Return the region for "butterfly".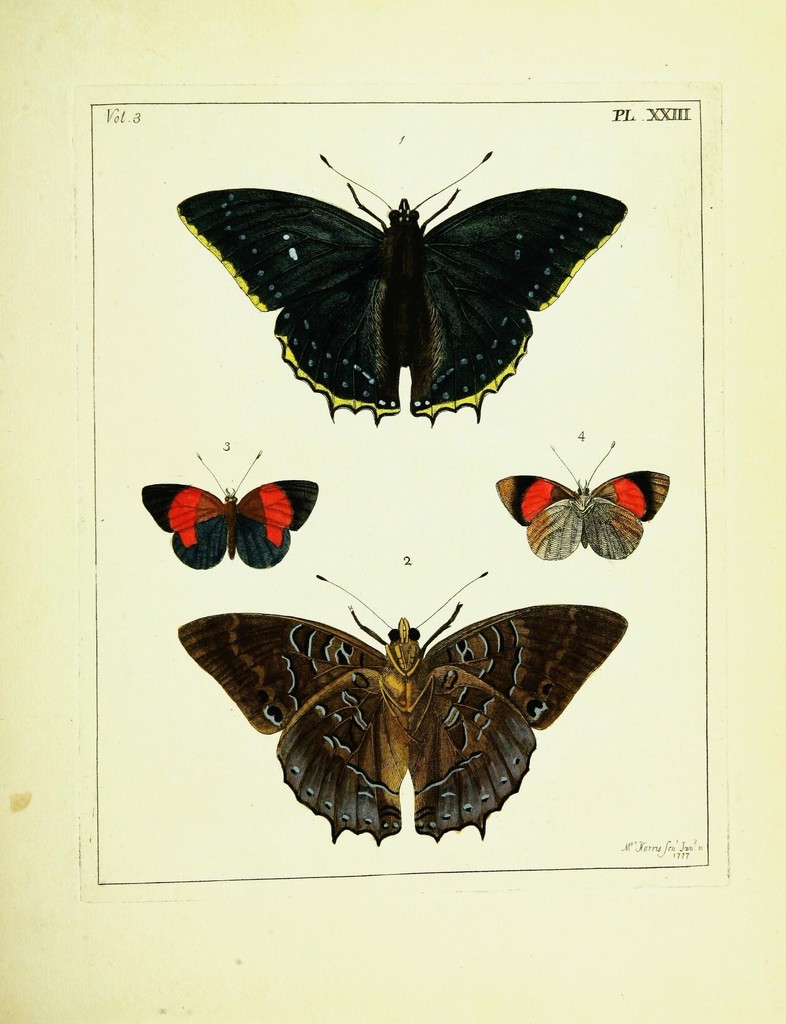
[179,151,607,426].
